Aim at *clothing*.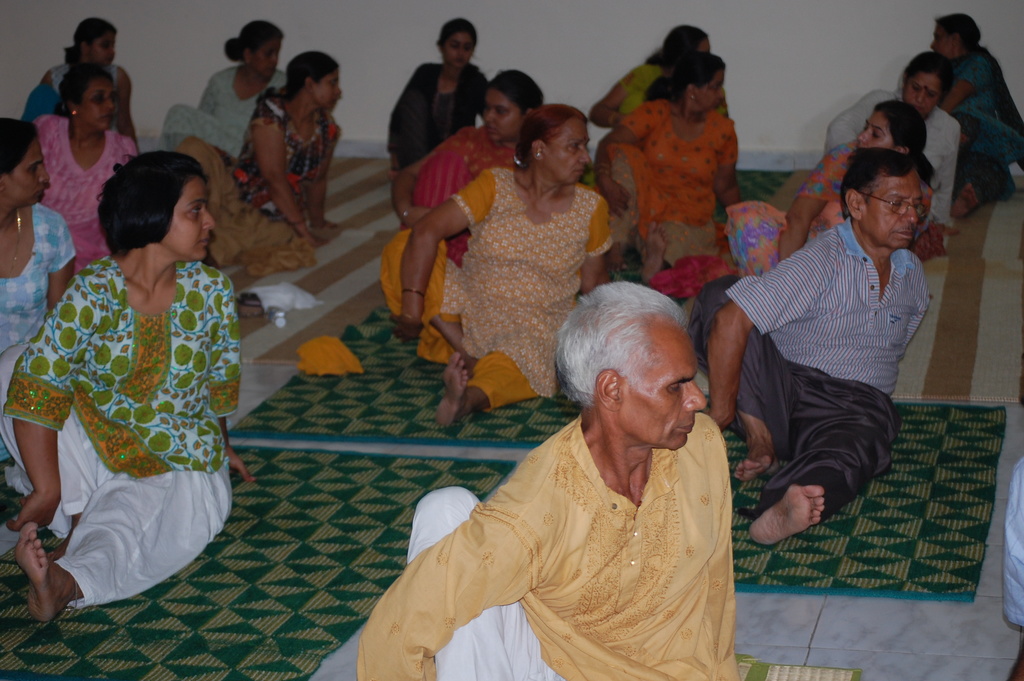
Aimed at box(399, 129, 532, 272).
